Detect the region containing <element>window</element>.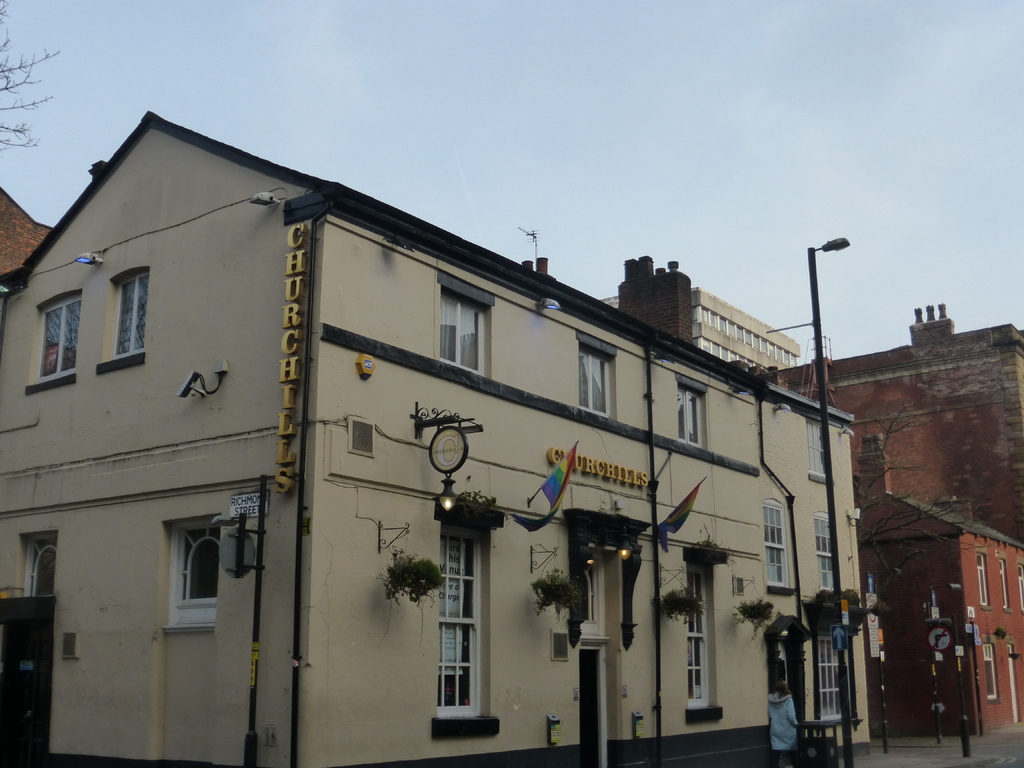
x1=433, y1=271, x2=494, y2=378.
